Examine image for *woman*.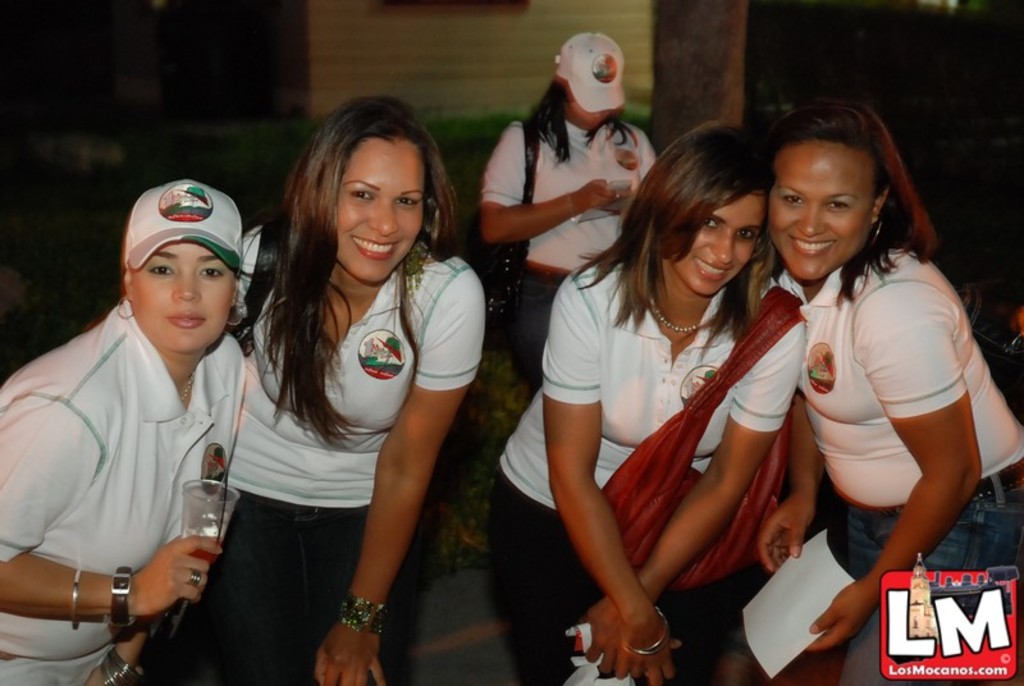
Examination result: [0,179,246,685].
